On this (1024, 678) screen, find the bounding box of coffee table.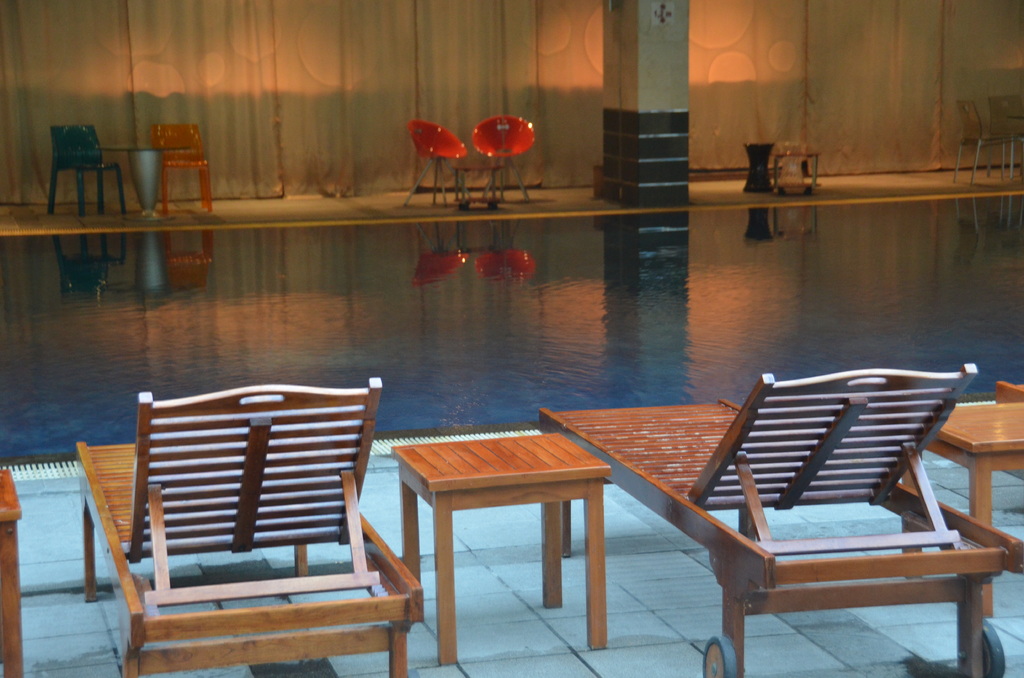
Bounding box: <bbox>455, 161, 506, 207</bbox>.
